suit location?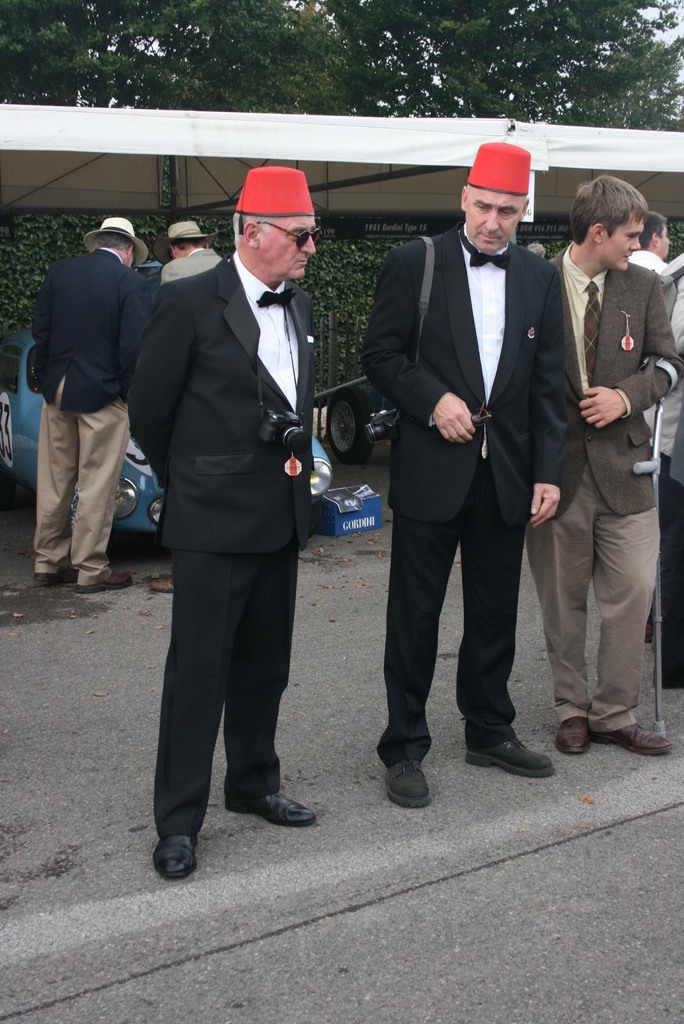
{"x1": 363, "y1": 216, "x2": 562, "y2": 764}
